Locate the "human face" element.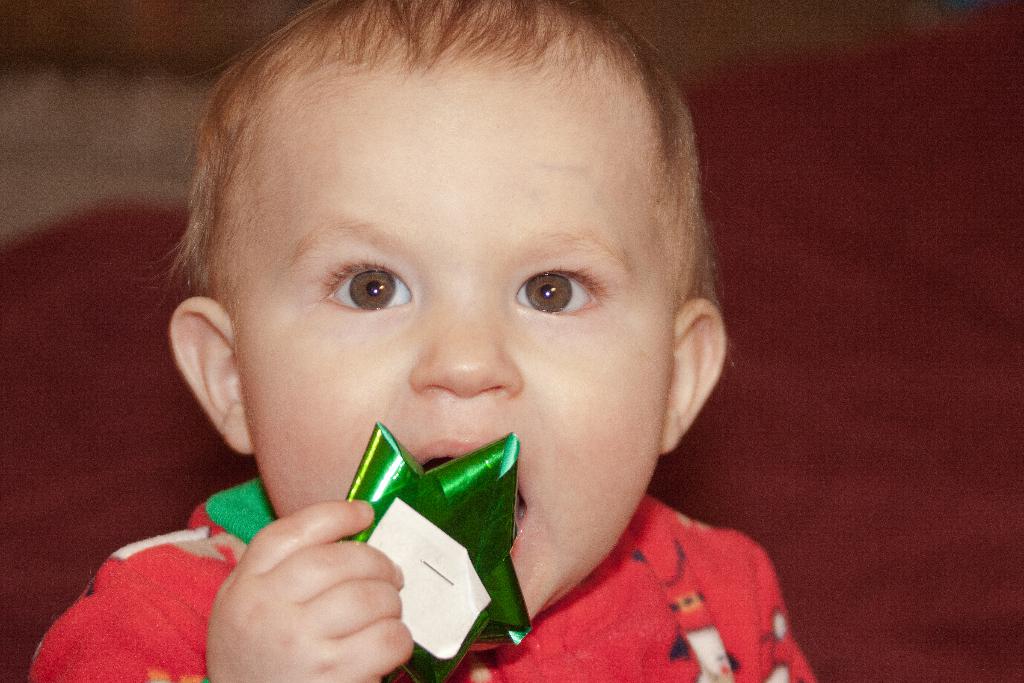
Element bbox: bbox(243, 64, 647, 653).
